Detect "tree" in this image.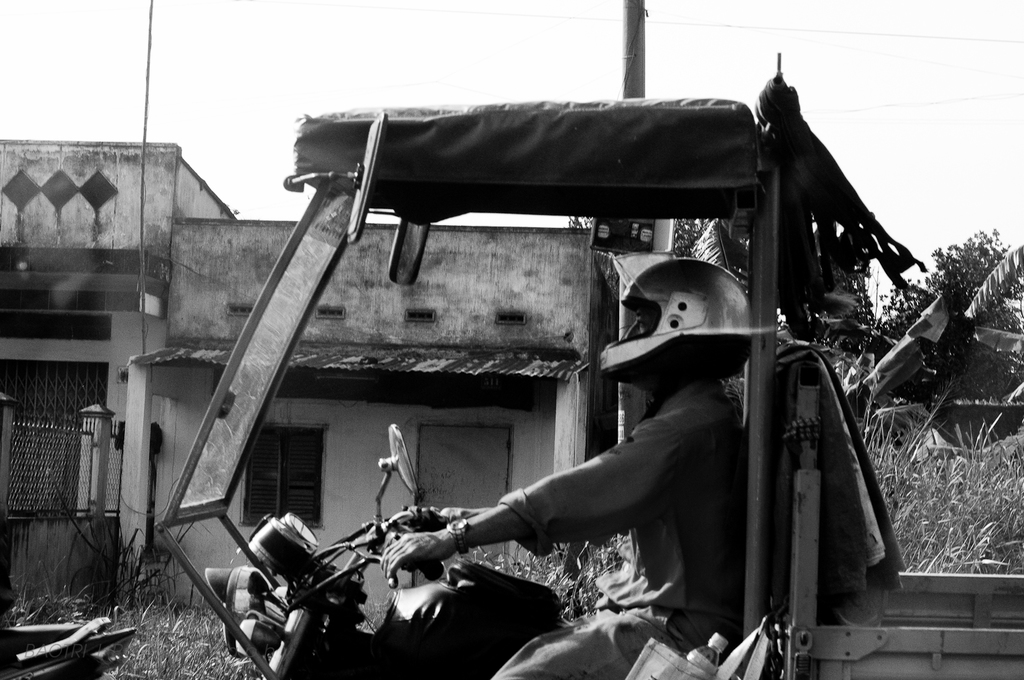
Detection: Rect(869, 228, 1023, 403).
